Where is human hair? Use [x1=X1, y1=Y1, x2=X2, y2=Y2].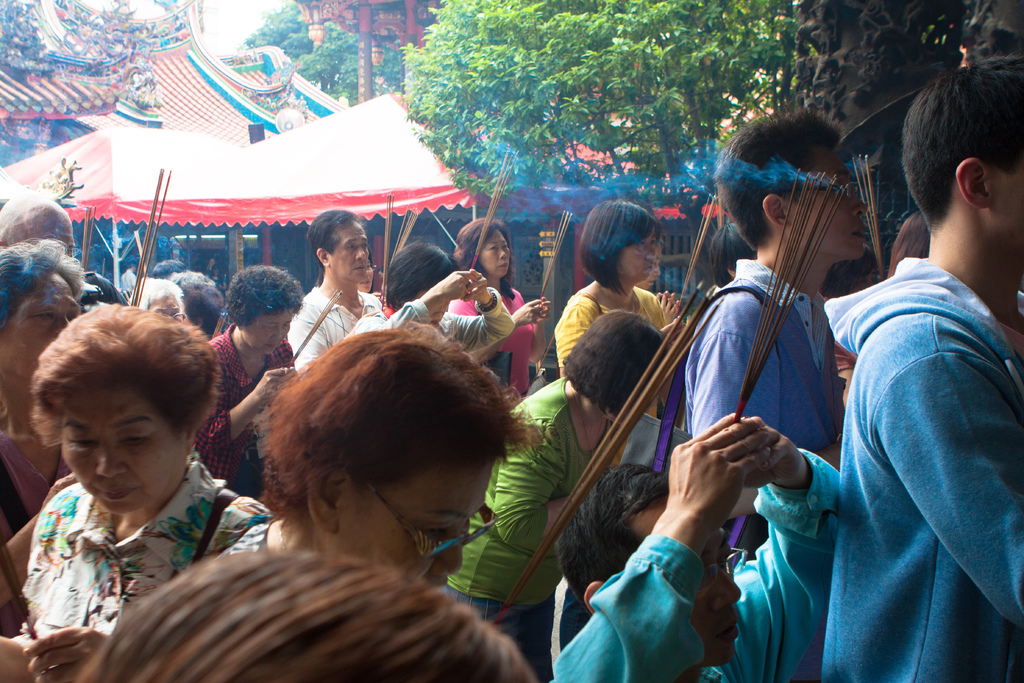
[x1=558, y1=460, x2=672, y2=603].
